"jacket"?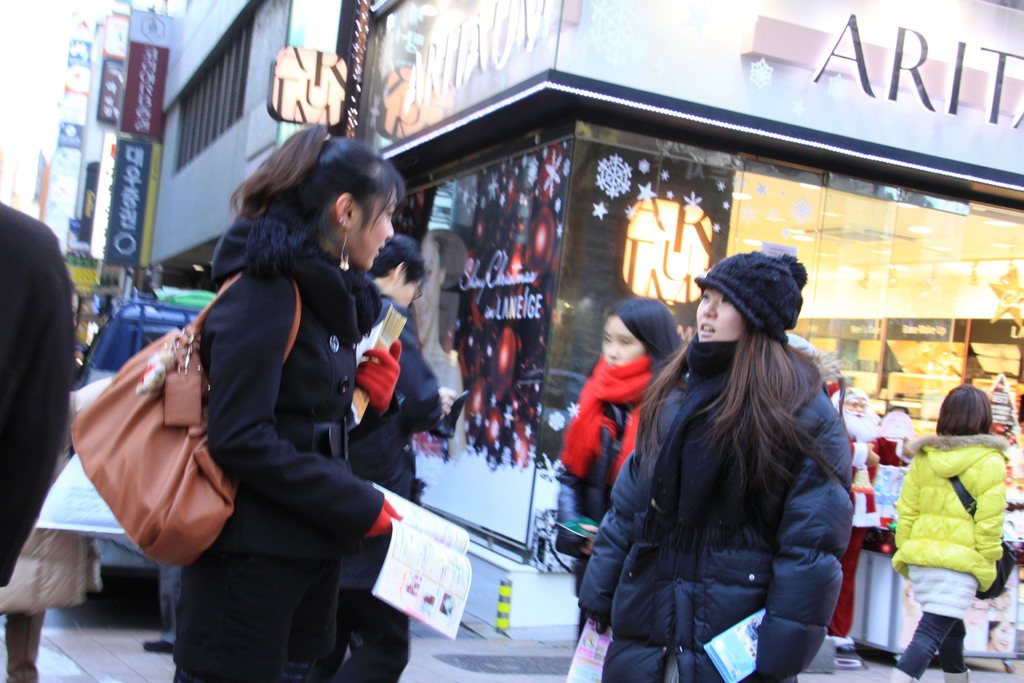
(x1=596, y1=284, x2=863, y2=657)
